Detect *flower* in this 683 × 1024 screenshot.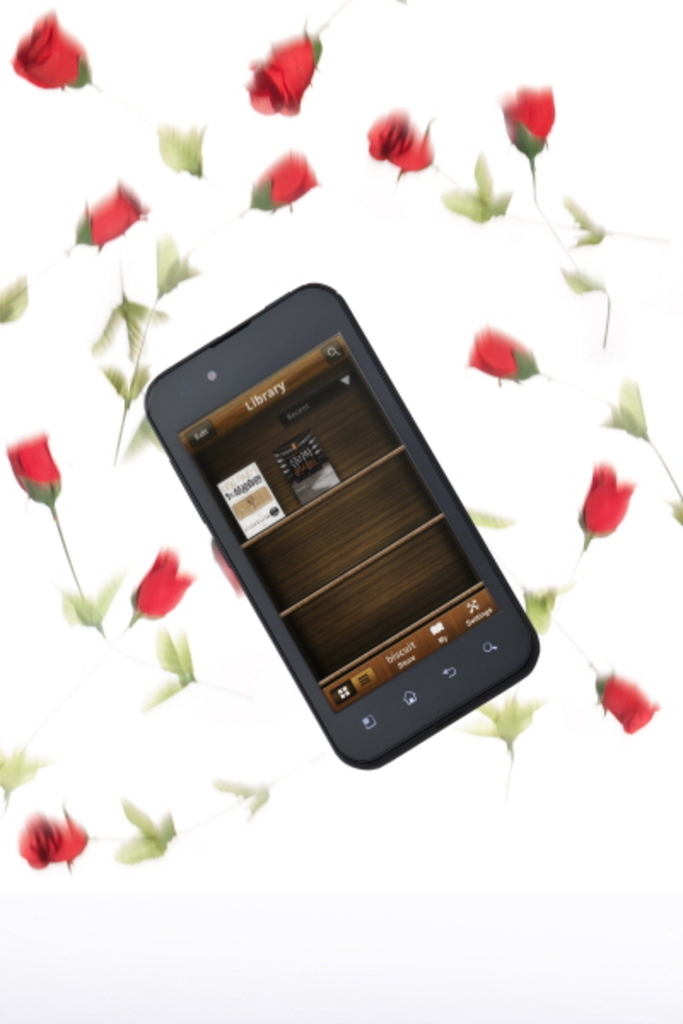
Detection: x1=470 y1=331 x2=529 y2=381.
